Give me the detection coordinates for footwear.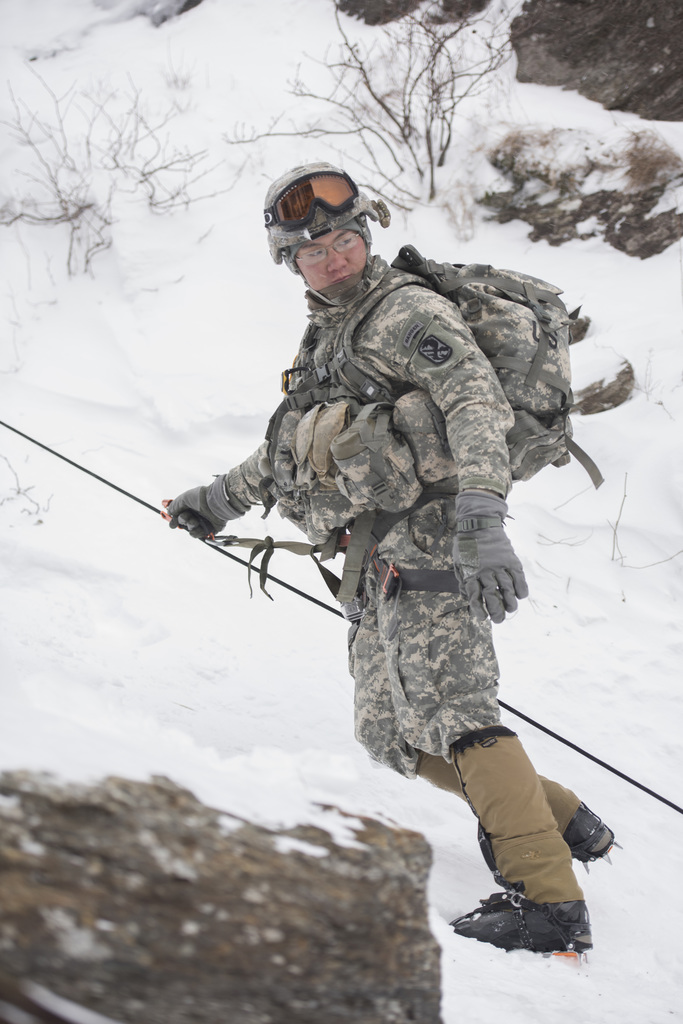
box=[481, 894, 590, 966].
